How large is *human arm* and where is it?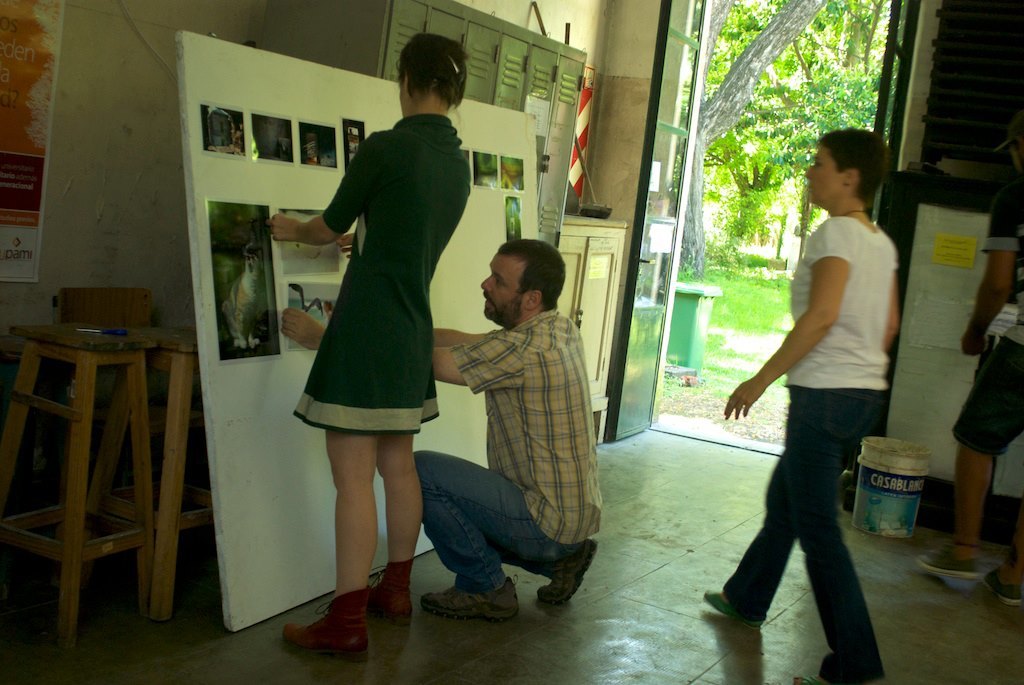
Bounding box: crop(721, 264, 849, 420).
